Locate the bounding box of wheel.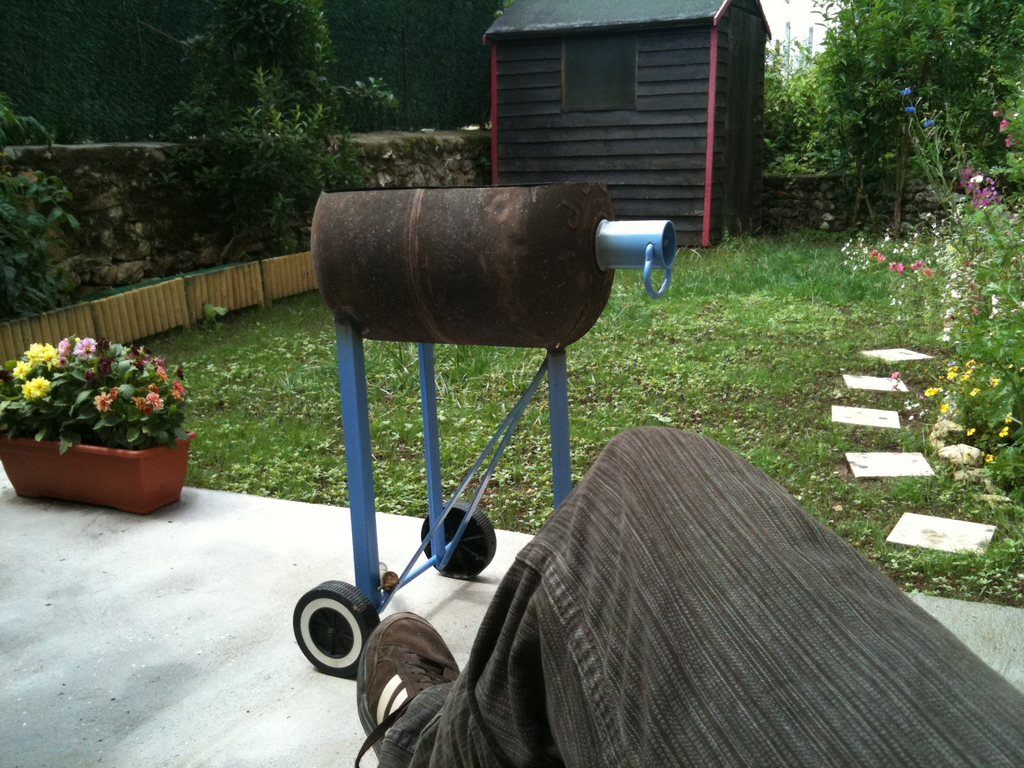
Bounding box: {"x1": 417, "y1": 500, "x2": 502, "y2": 582}.
